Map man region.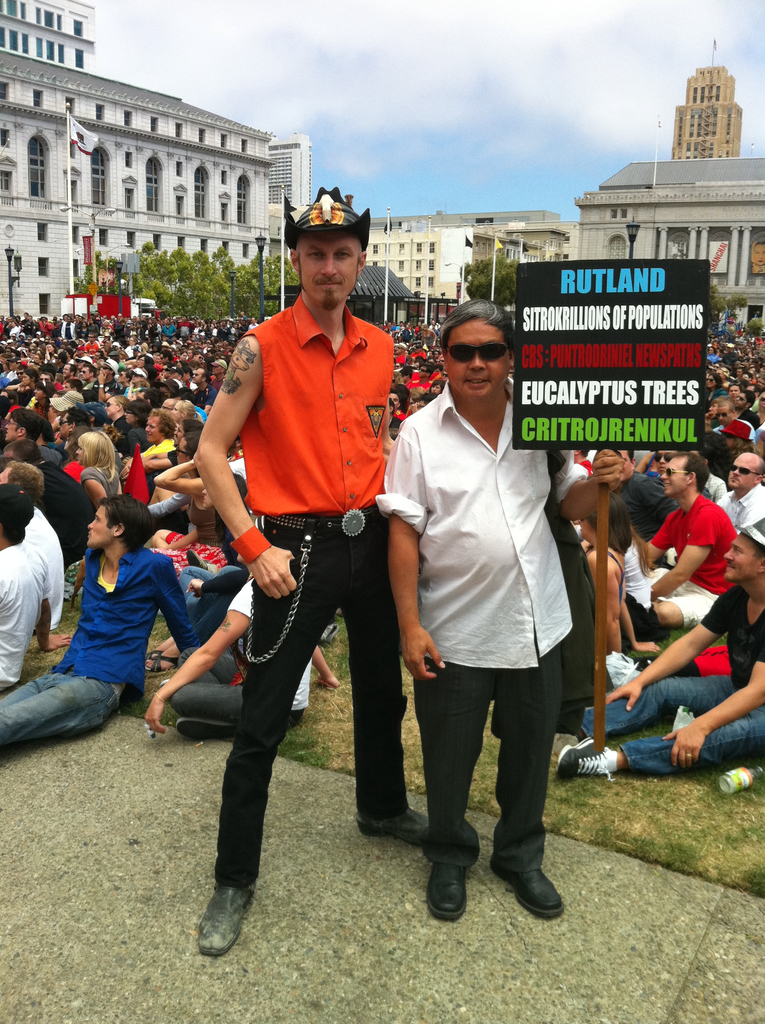
Mapped to 143 552 339 739.
